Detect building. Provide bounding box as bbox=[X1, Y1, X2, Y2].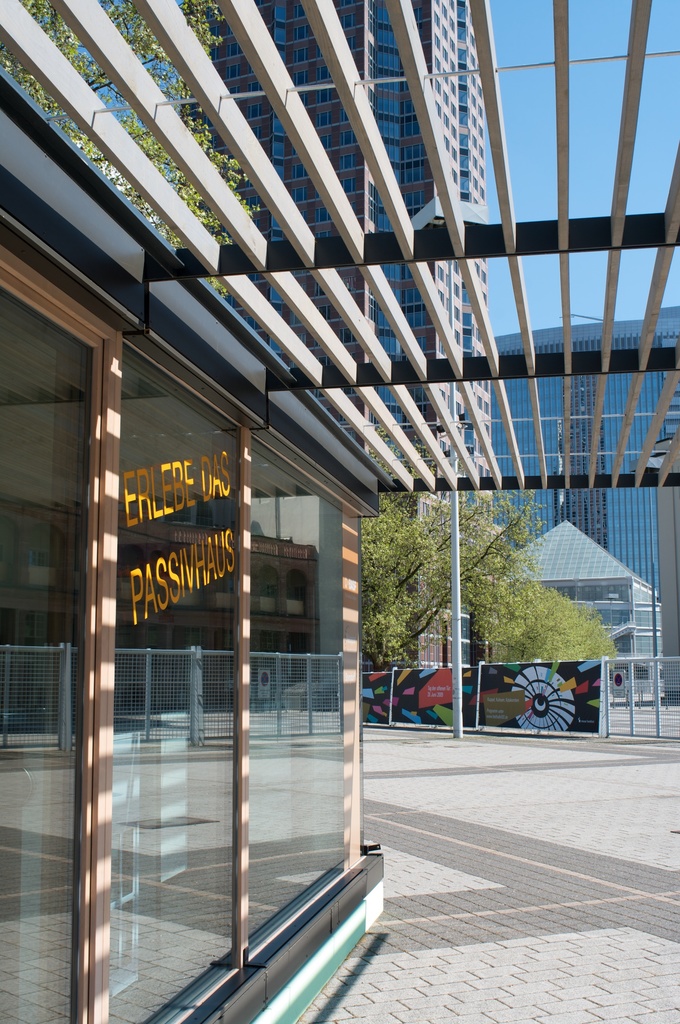
bbox=[448, 304, 679, 696].
